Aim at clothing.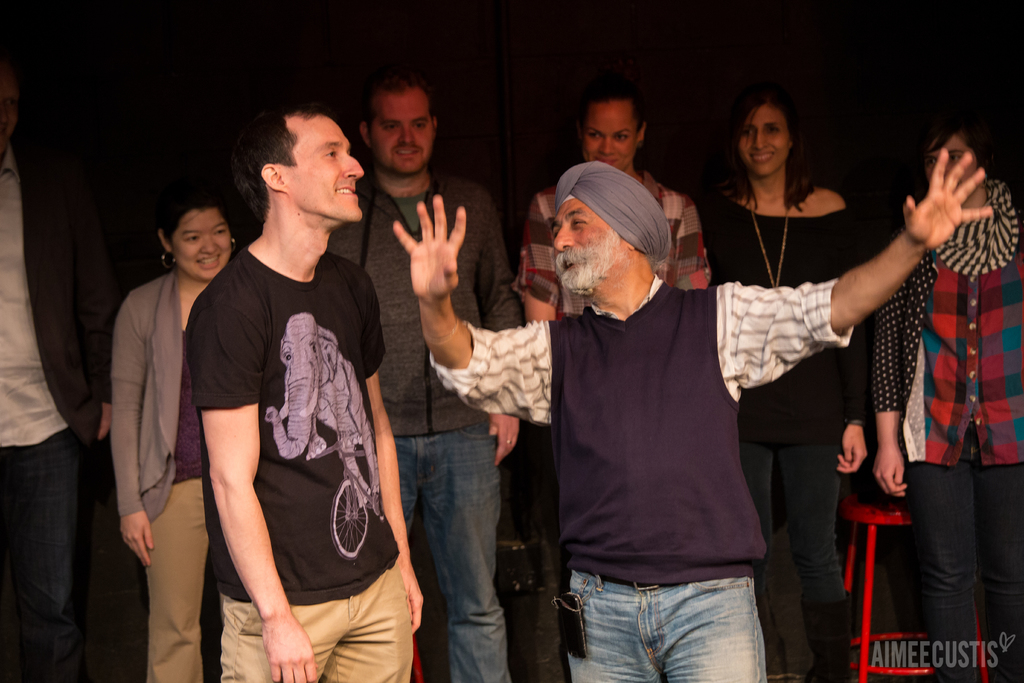
Aimed at bbox=[516, 170, 712, 316].
